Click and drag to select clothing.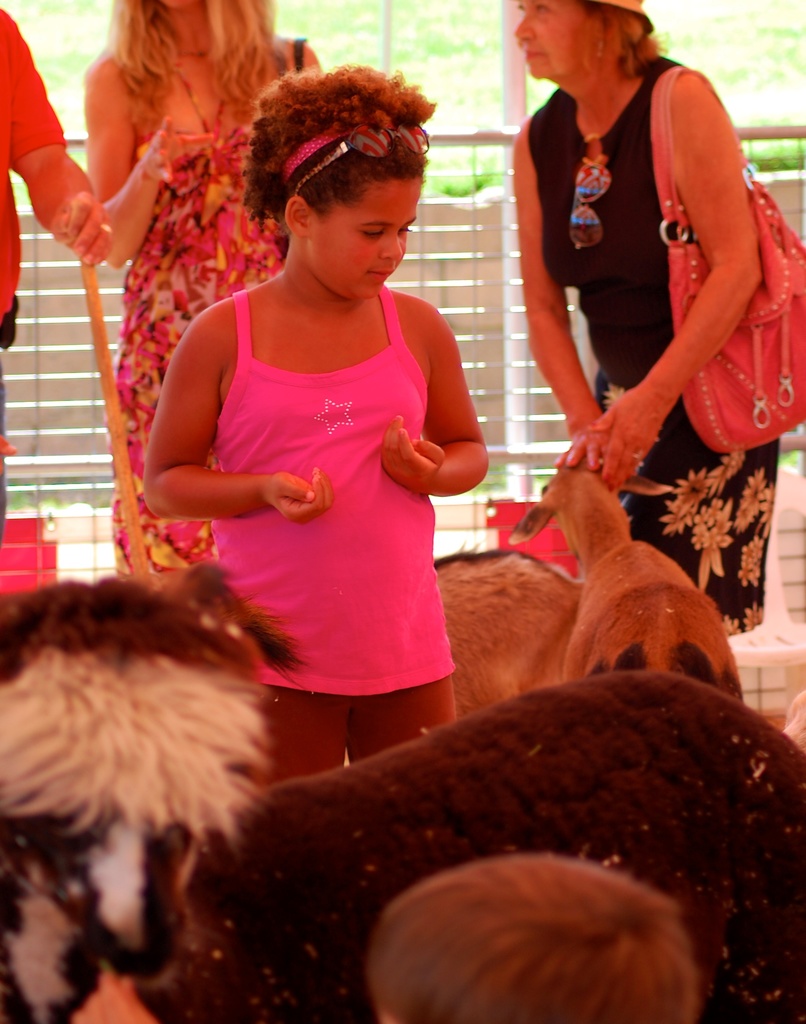
Selection: l=120, t=131, r=277, b=566.
